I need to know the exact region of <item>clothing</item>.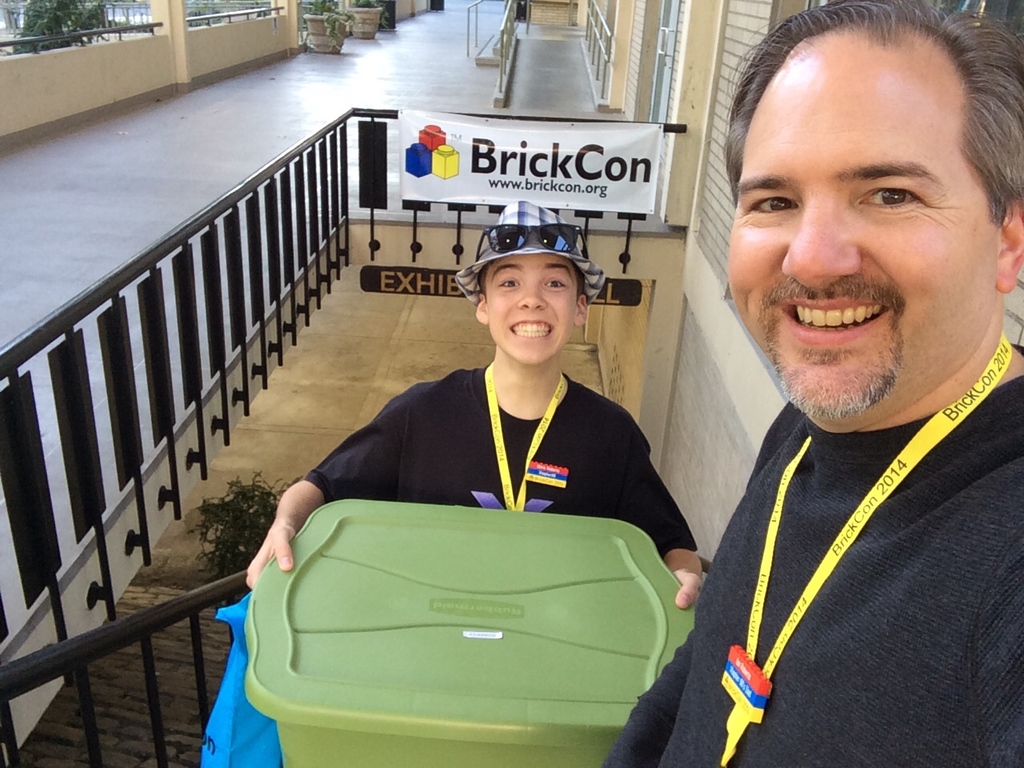
Region: 292 358 702 563.
